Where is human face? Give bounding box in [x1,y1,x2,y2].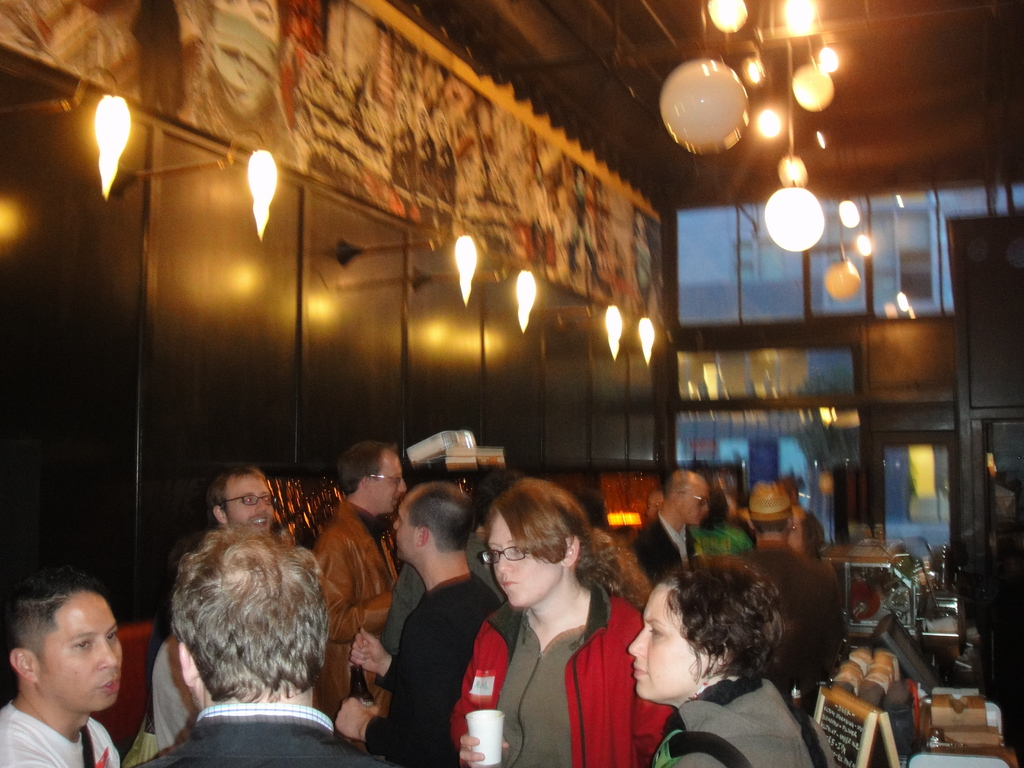
[24,590,126,716].
